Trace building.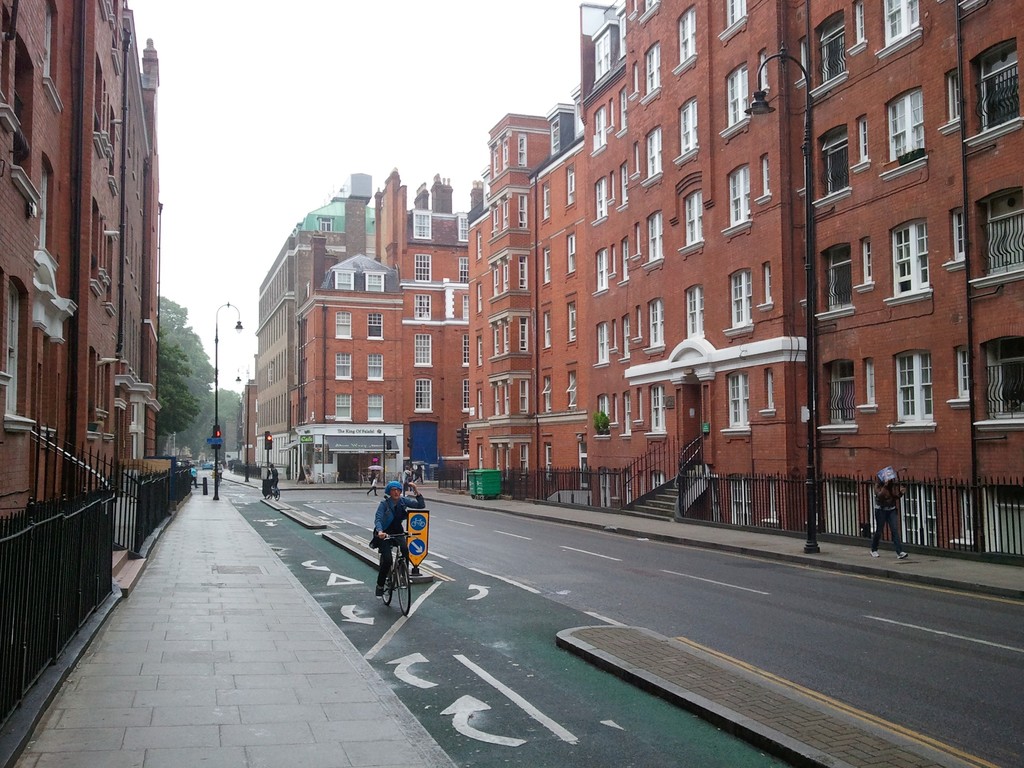
Traced to [left=255, top=175, right=483, bottom=478].
